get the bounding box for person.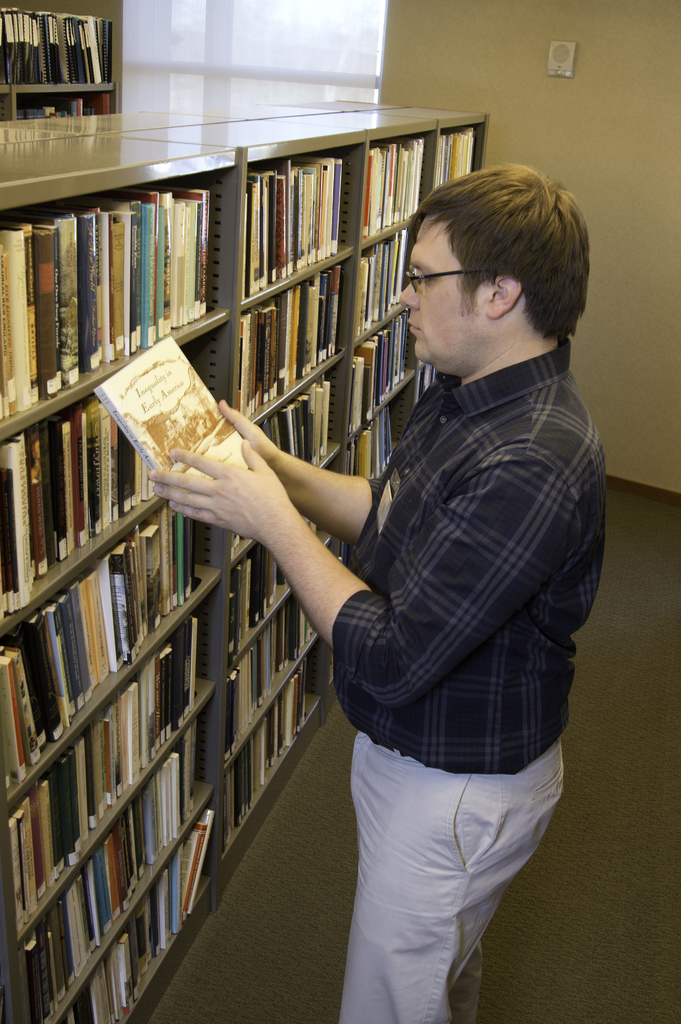
275 117 599 1002.
